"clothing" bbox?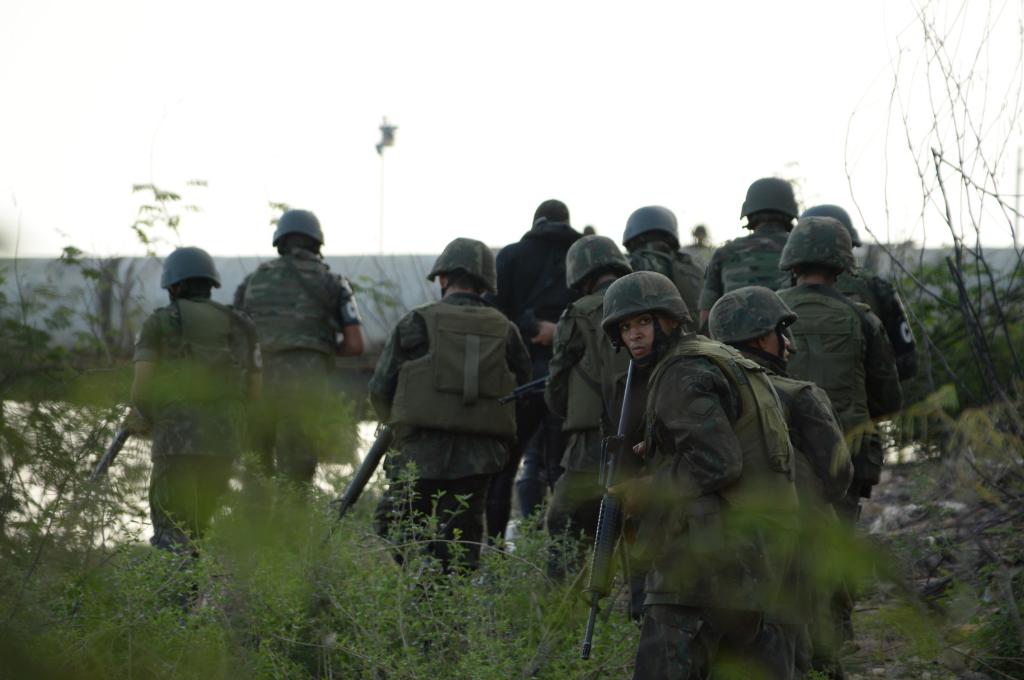
BBox(849, 273, 922, 406)
